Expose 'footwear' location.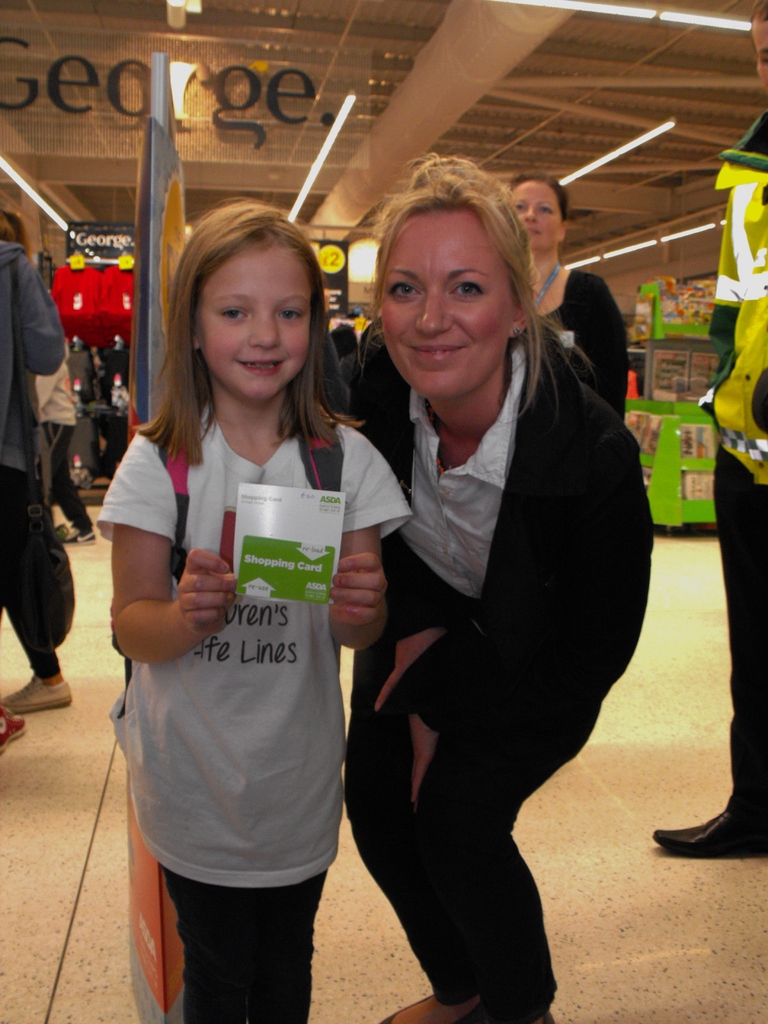
Exposed at bbox(376, 995, 458, 1023).
